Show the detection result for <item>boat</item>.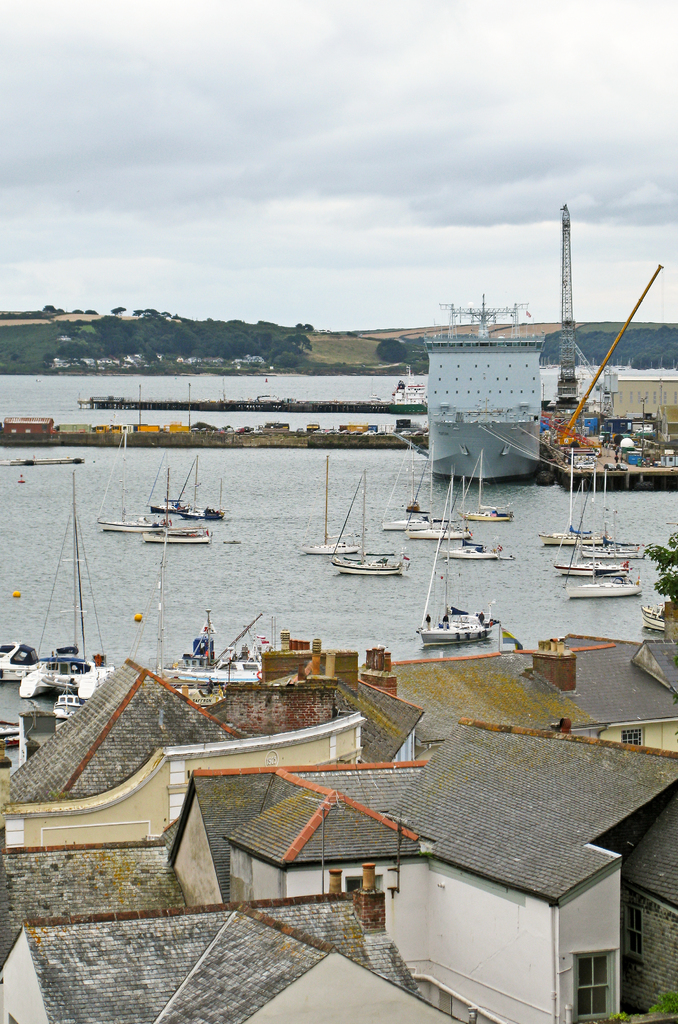
select_region(417, 529, 490, 648).
